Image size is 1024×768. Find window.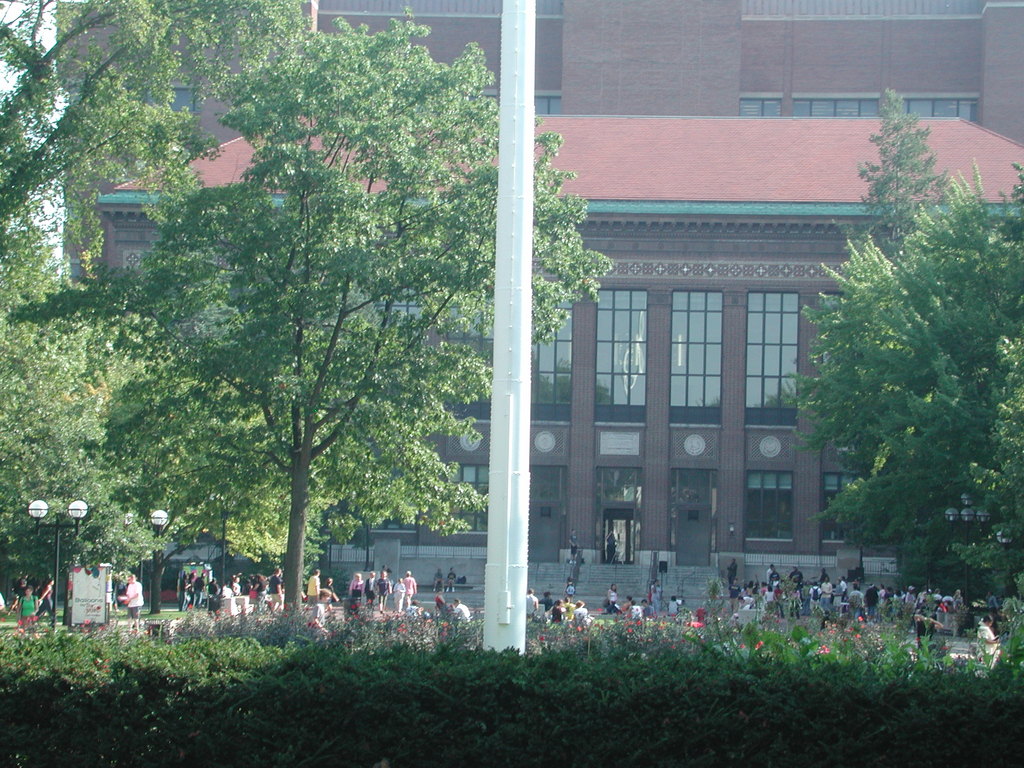
crop(442, 469, 487, 531).
